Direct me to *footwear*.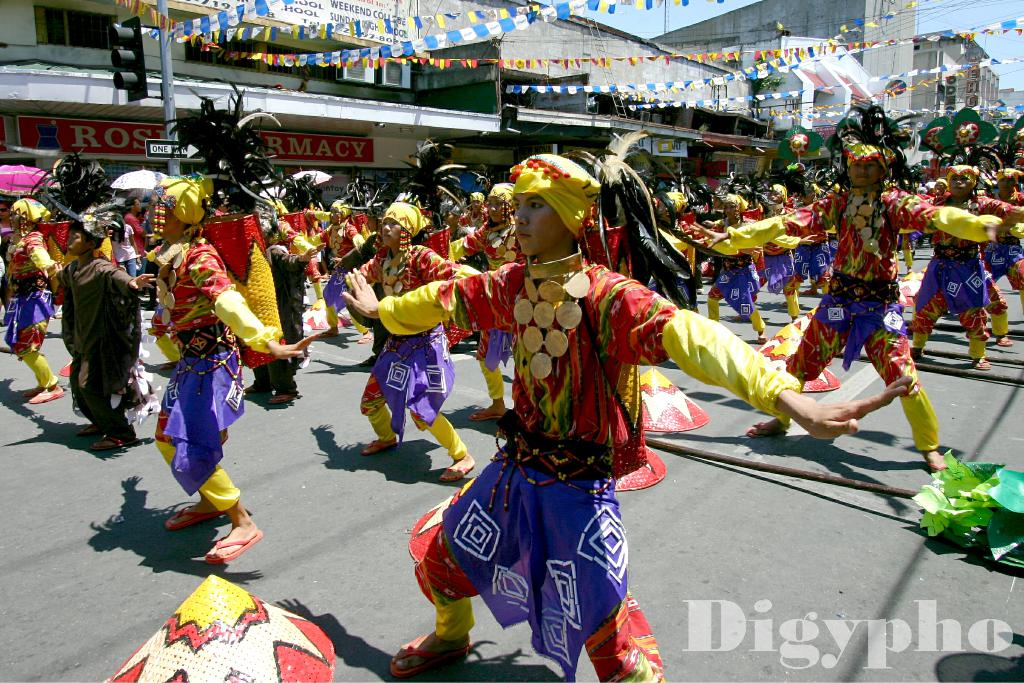
Direction: 311,325,339,337.
